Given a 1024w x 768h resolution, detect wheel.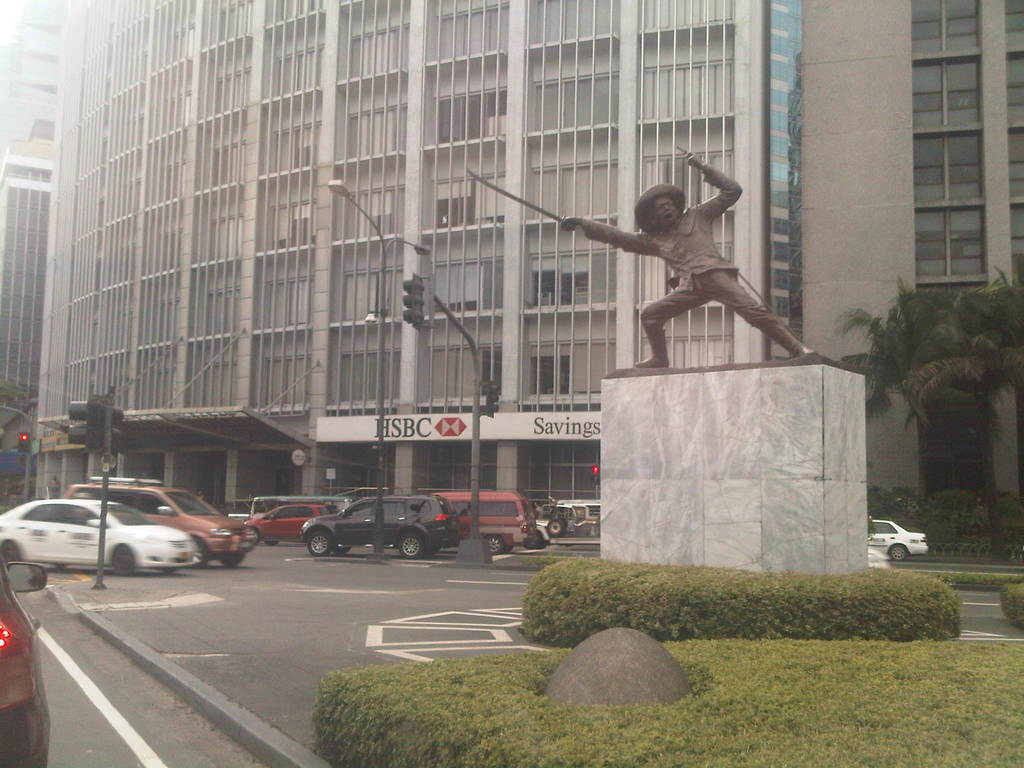
{"x1": 547, "y1": 522, "x2": 565, "y2": 540}.
